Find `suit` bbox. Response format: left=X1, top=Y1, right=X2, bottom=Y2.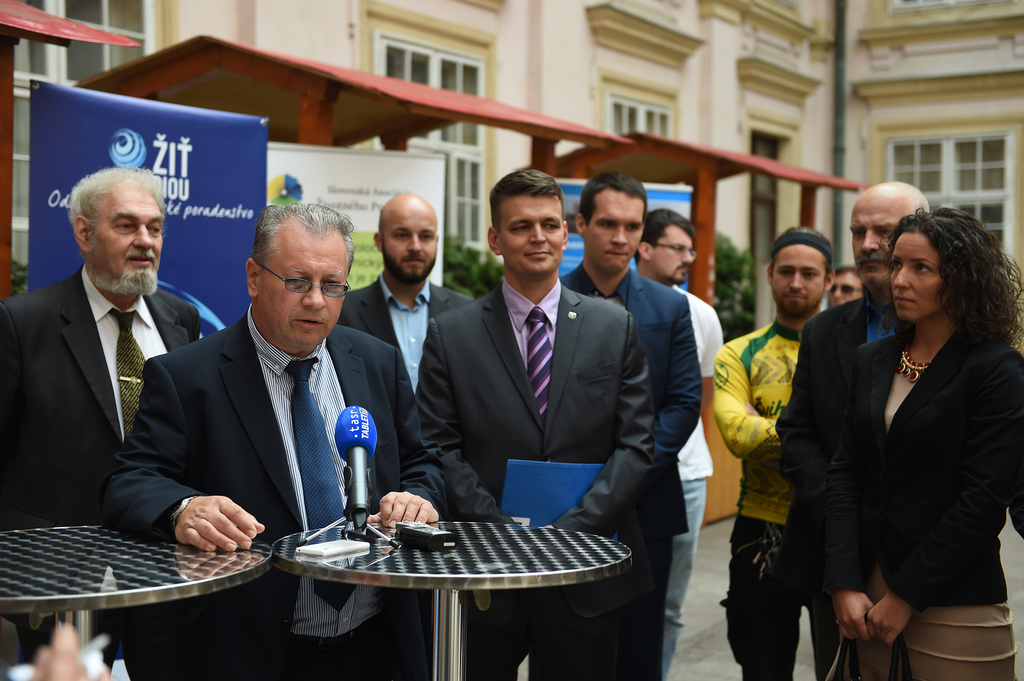
left=102, top=302, right=450, bottom=680.
